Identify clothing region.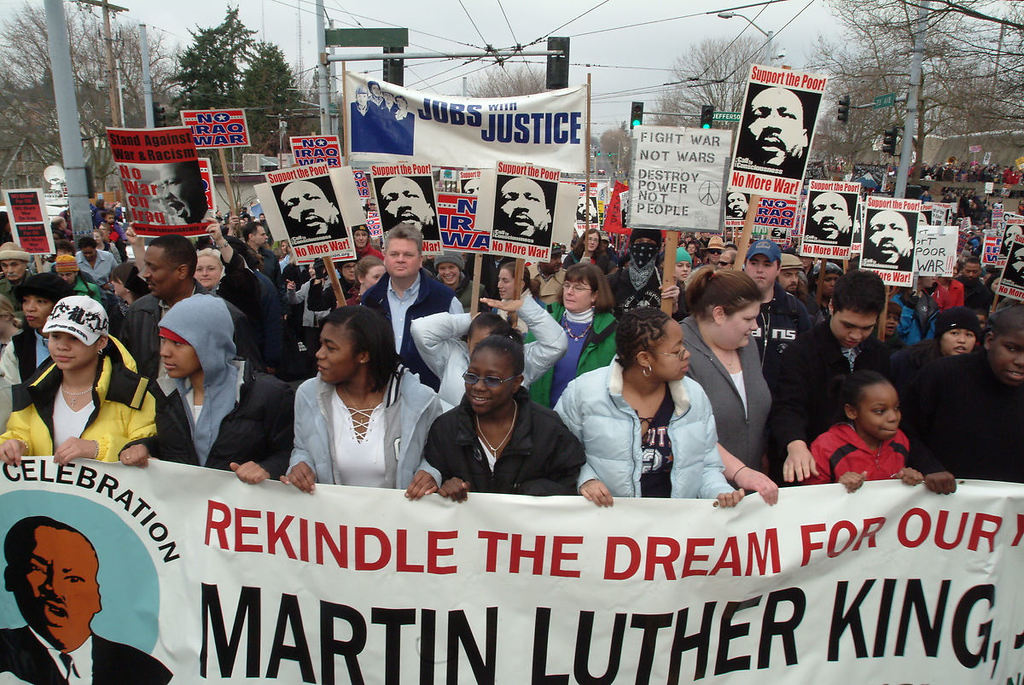
Region: bbox=(192, 252, 252, 322).
